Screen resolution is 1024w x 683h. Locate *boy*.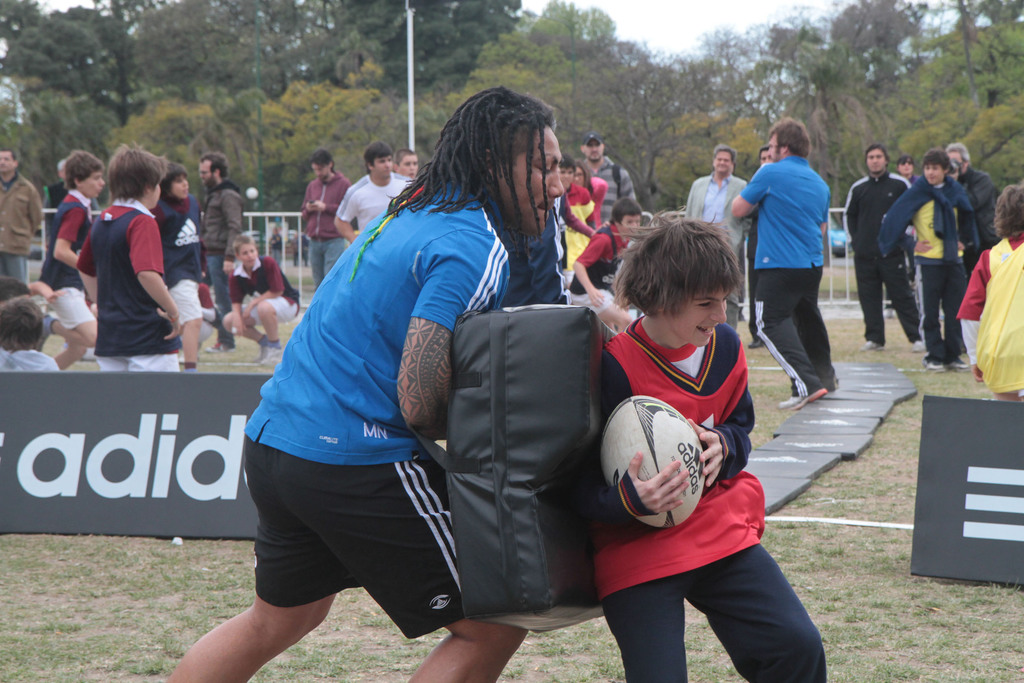
[0, 296, 60, 371].
